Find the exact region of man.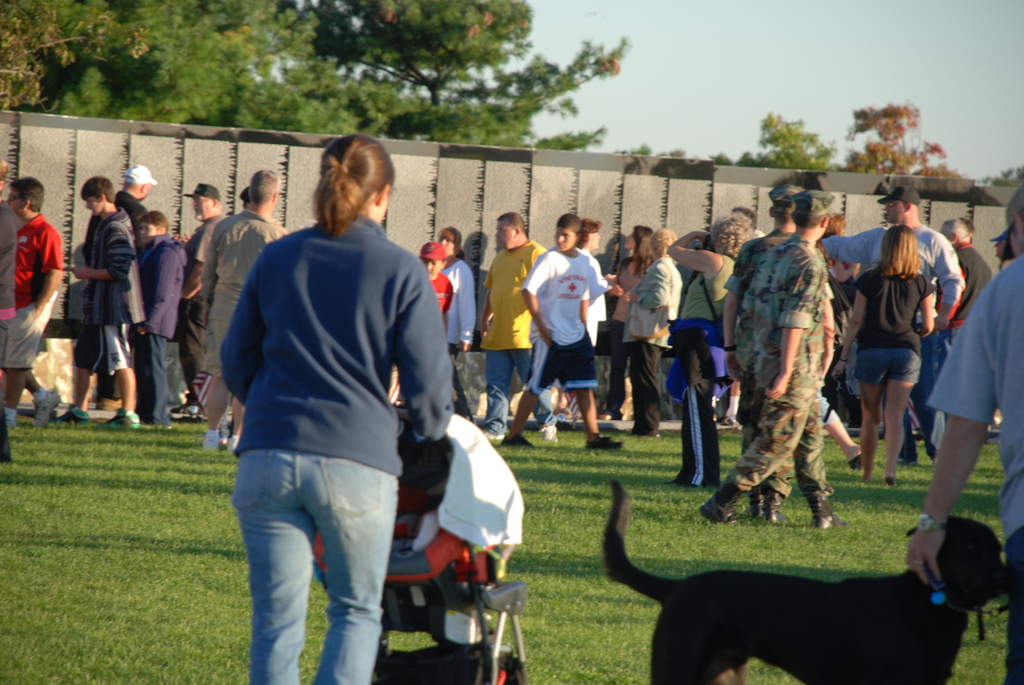
Exact region: left=822, top=182, right=966, bottom=462.
